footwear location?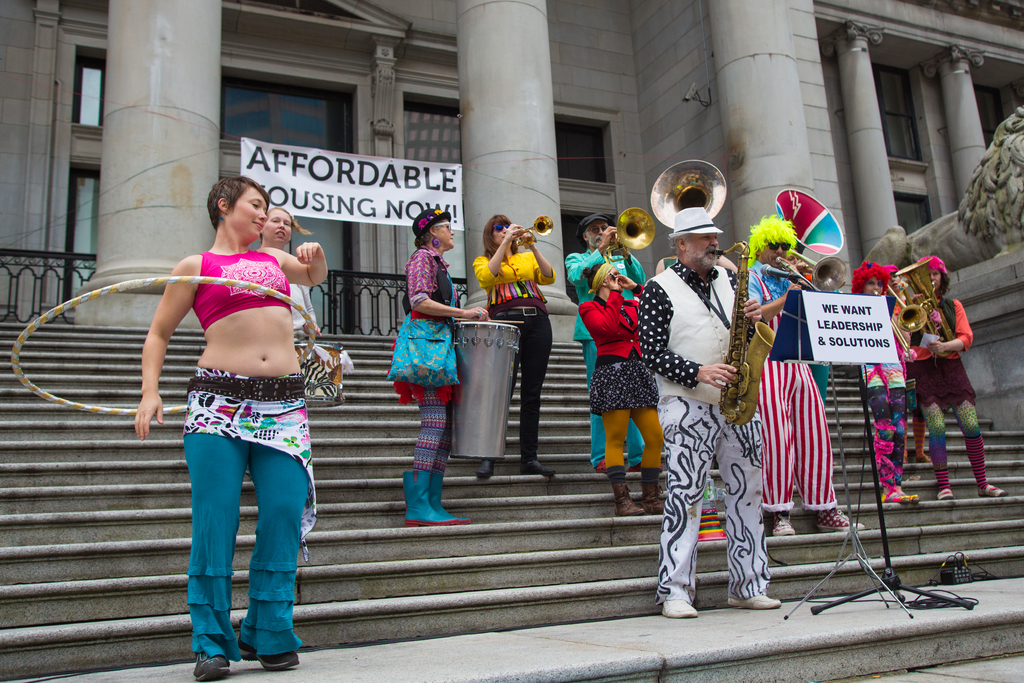
detection(610, 487, 648, 520)
